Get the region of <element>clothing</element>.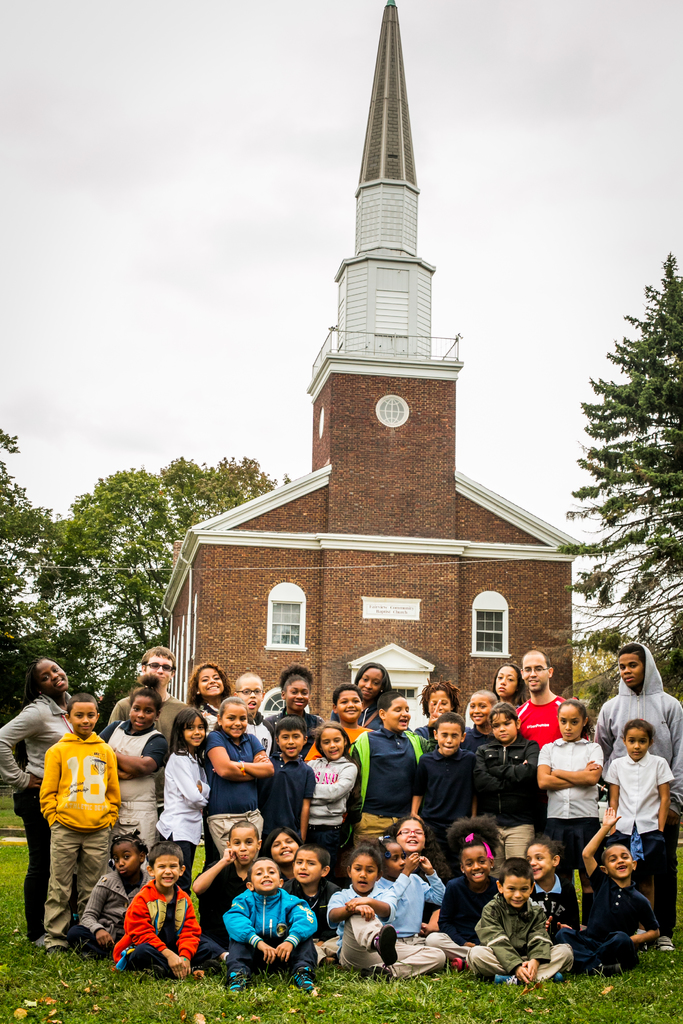
Rect(601, 752, 676, 897).
